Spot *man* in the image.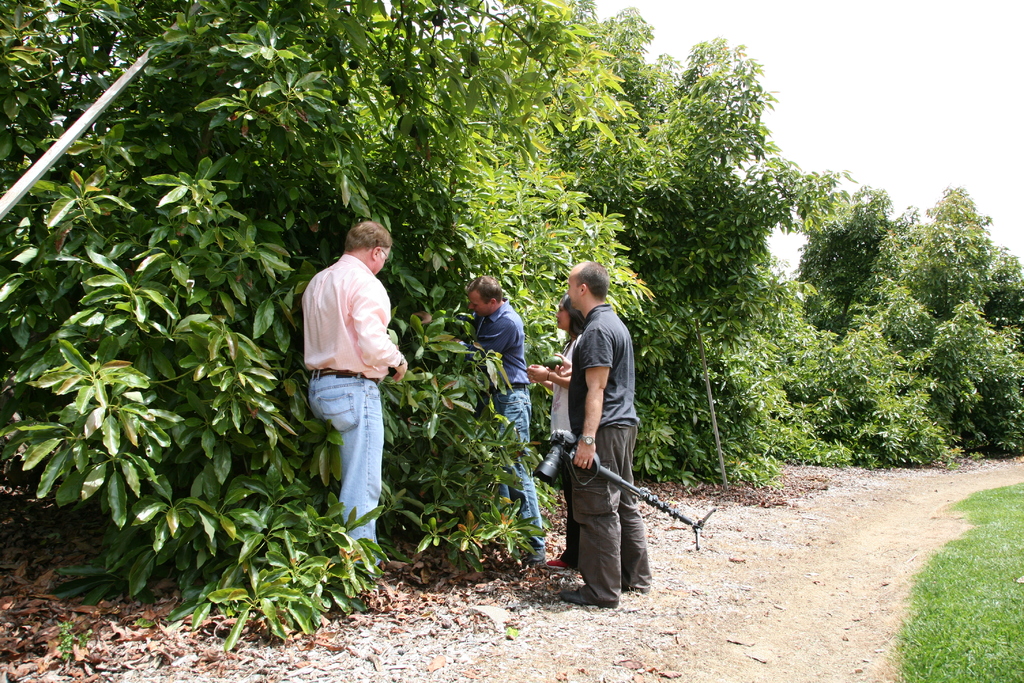
*man* found at [547, 249, 653, 611].
